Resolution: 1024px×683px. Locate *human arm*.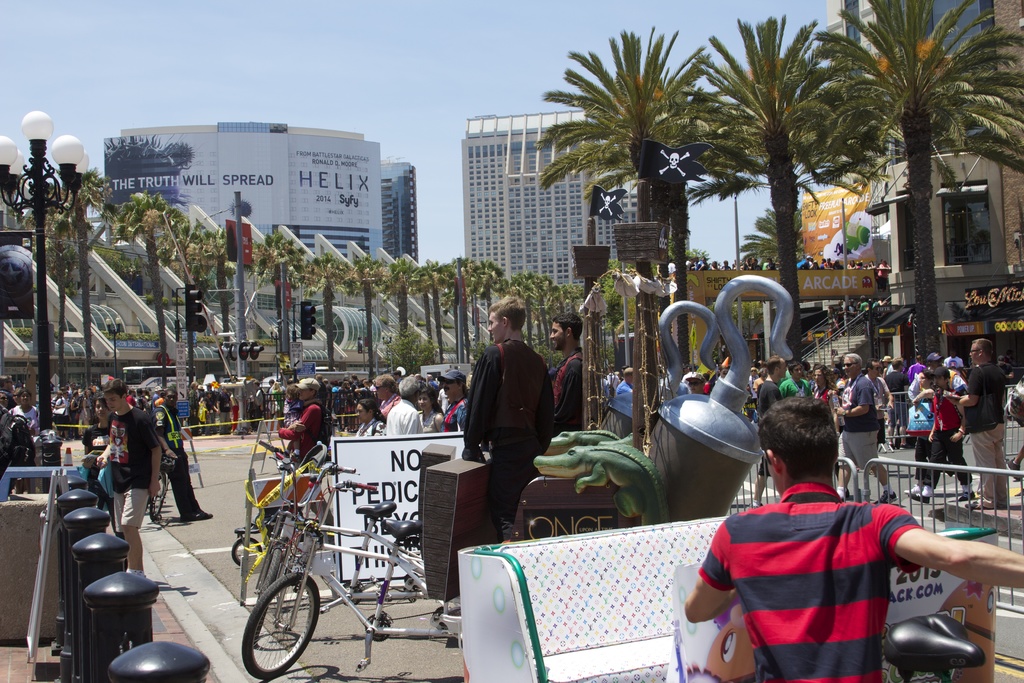
<box>382,406,398,434</box>.
